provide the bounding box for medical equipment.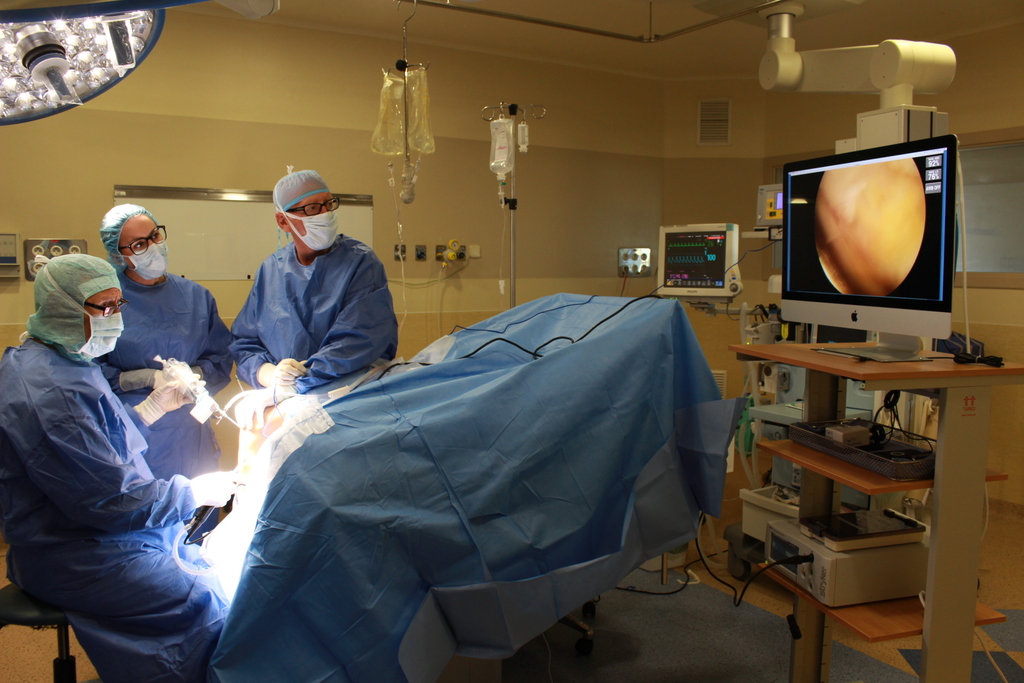
rect(654, 224, 780, 320).
